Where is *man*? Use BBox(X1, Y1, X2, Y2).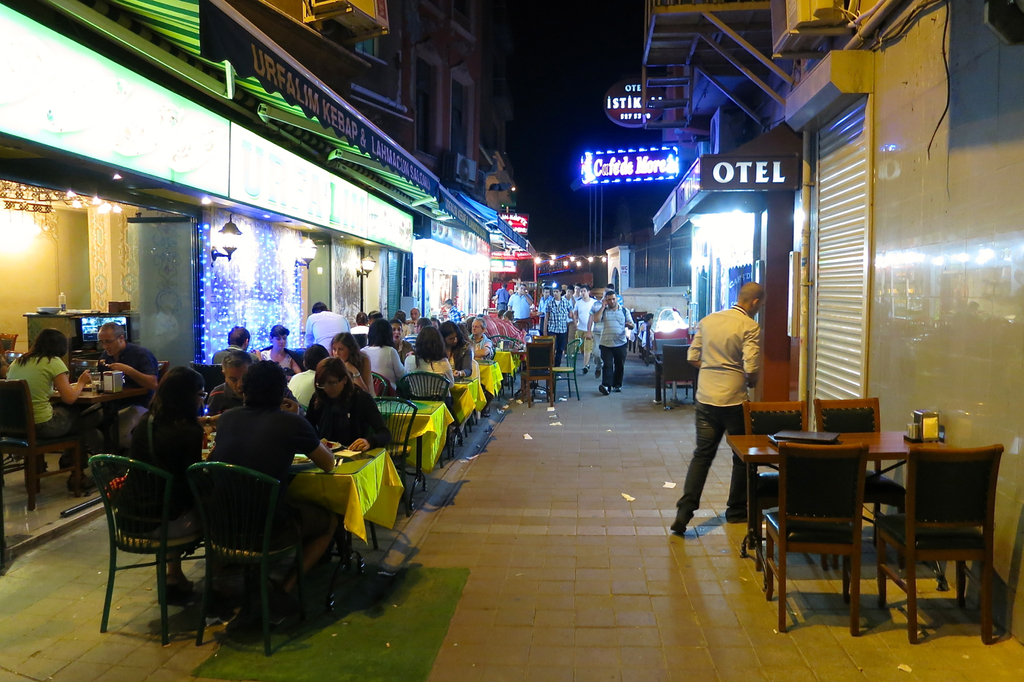
BBox(489, 280, 638, 398).
